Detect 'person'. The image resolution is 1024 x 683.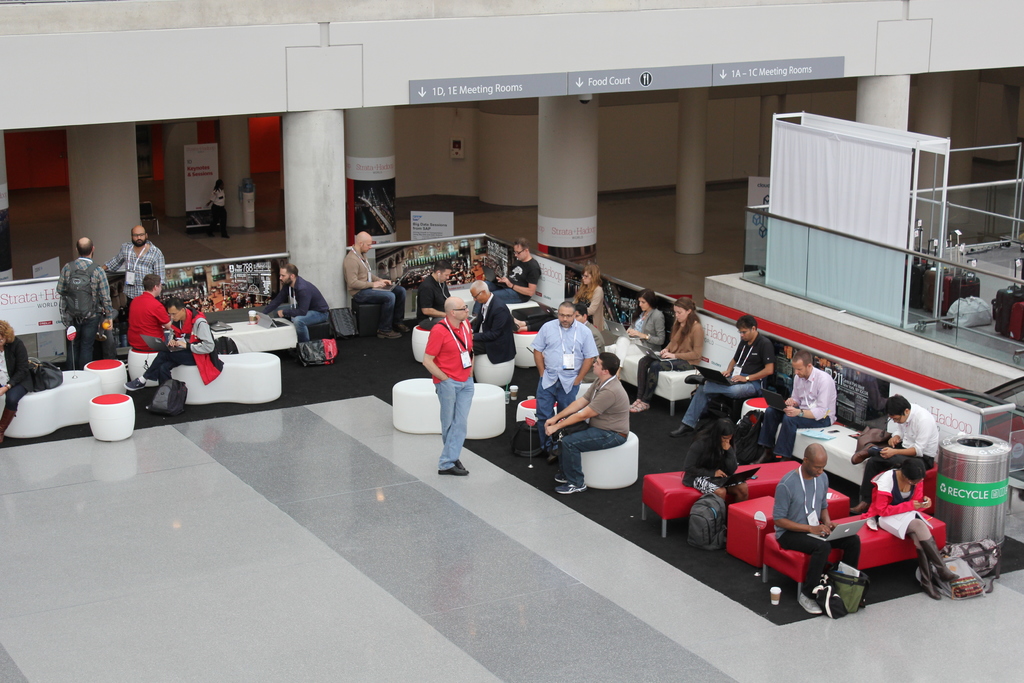
124,269,189,356.
